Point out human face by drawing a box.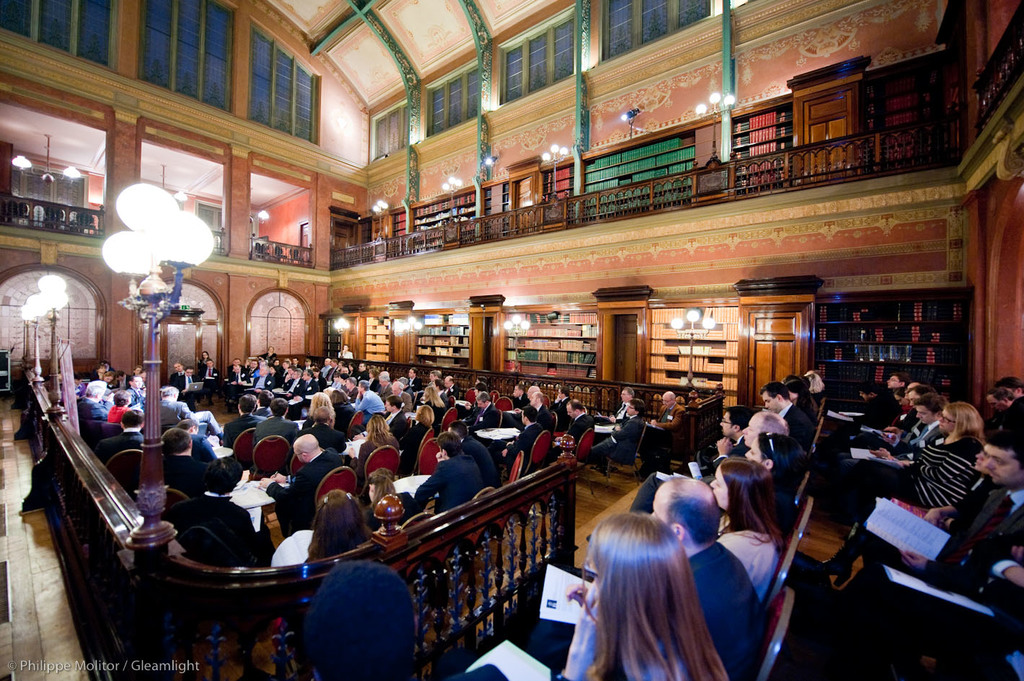
x1=622 y1=388 x2=630 y2=403.
